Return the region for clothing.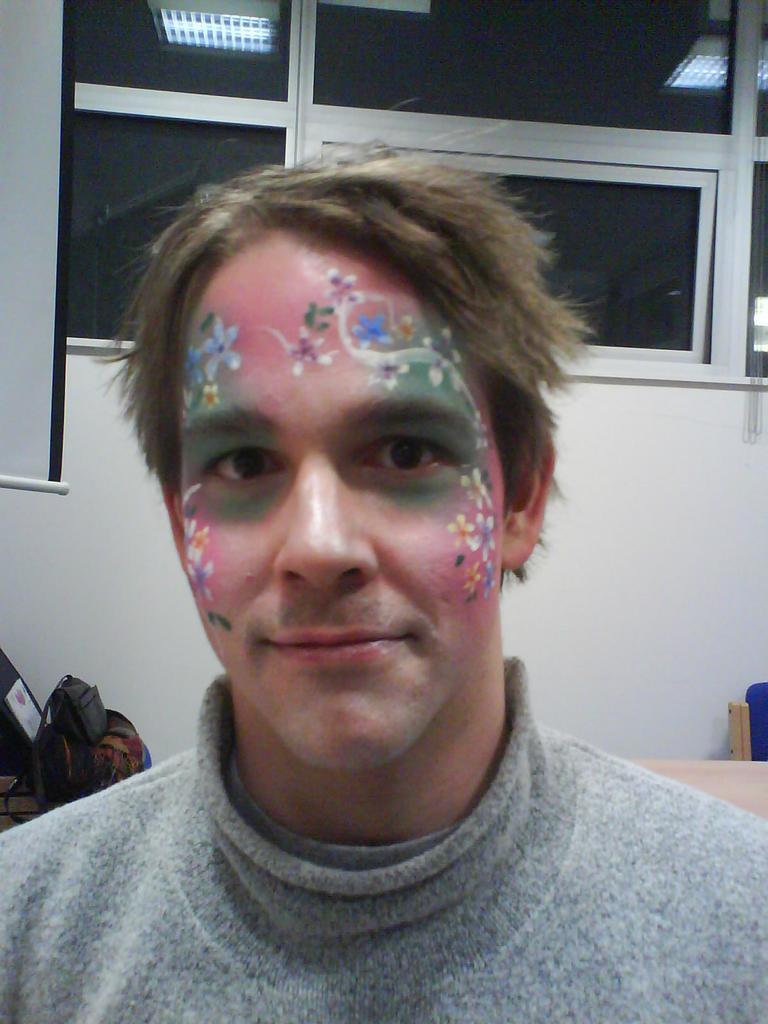
bbox=[0, 662, 715, 1009].
